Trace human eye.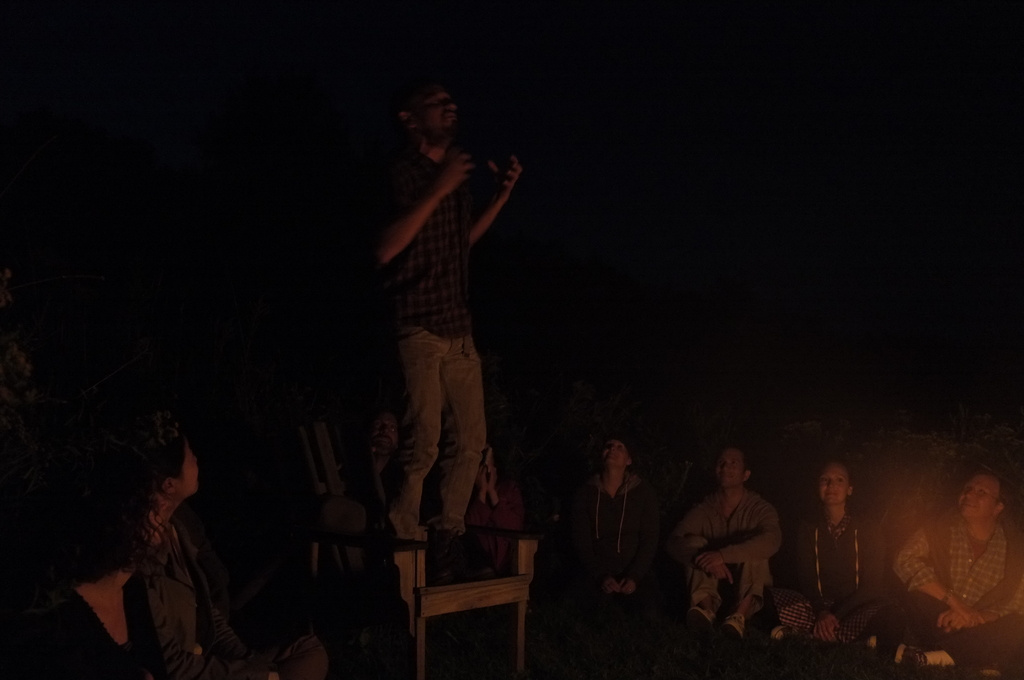
Traced to crop(962, 487, 974, 496).
